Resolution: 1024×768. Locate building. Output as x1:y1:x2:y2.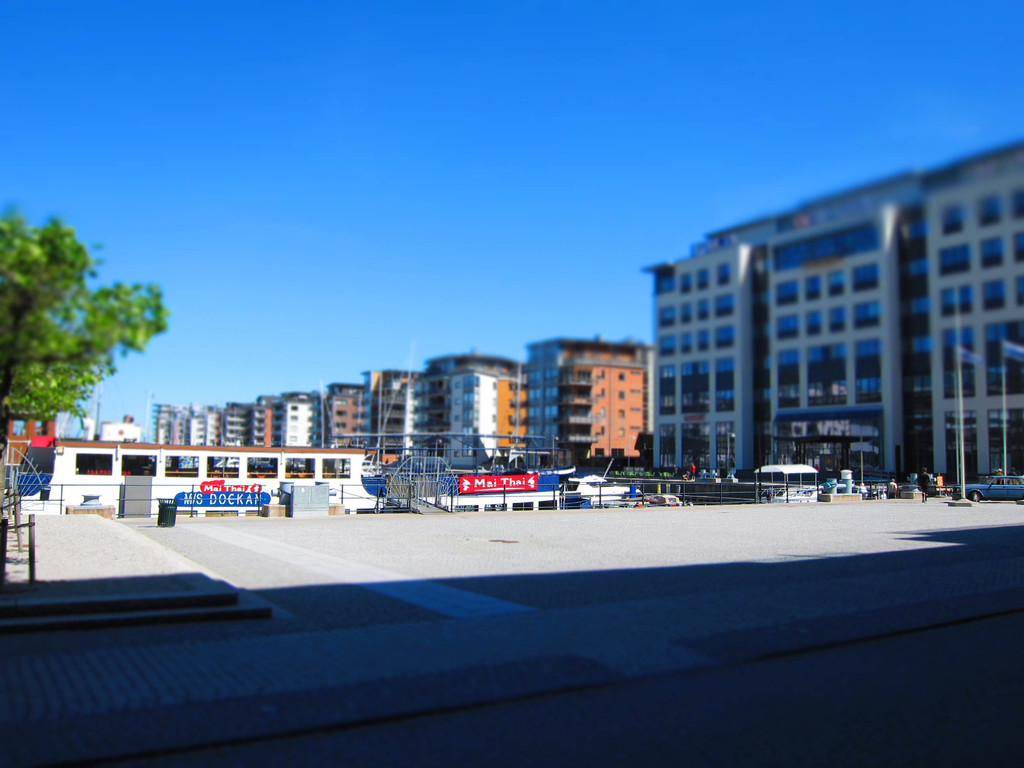
520:335:654:458.
